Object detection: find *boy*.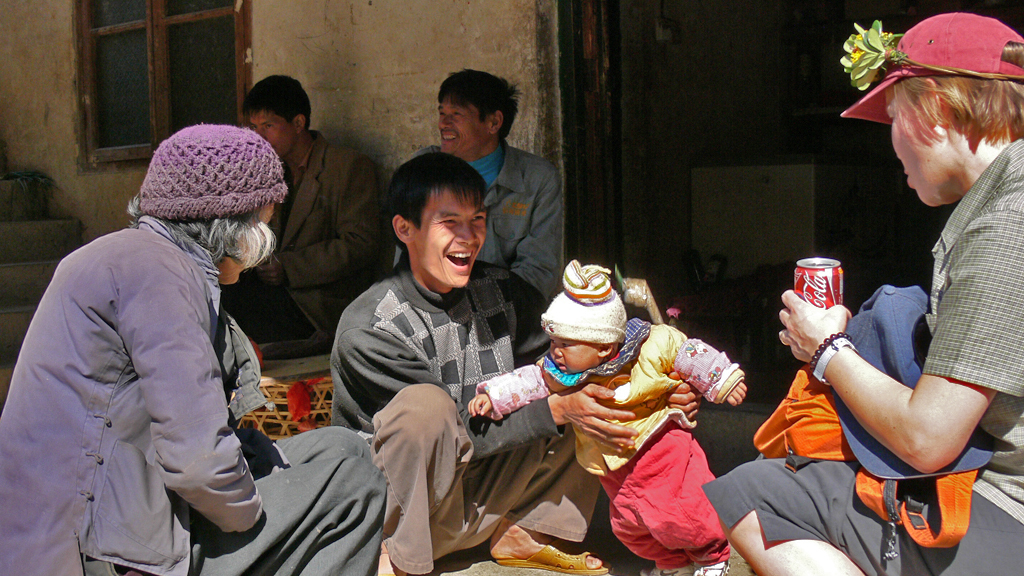
rect(218, 73, 389, 359).
